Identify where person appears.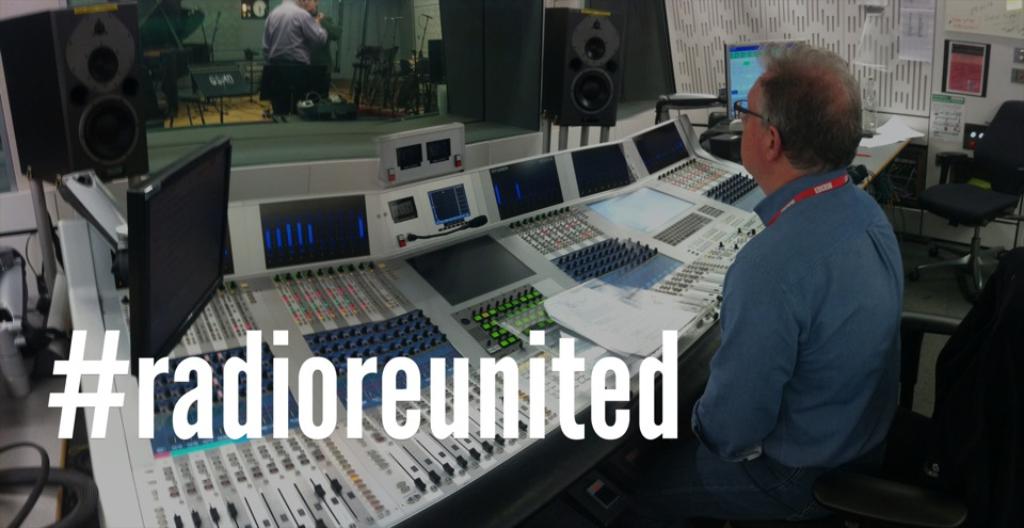
Appears at left=621, top=42, right=910, bottom=527.
